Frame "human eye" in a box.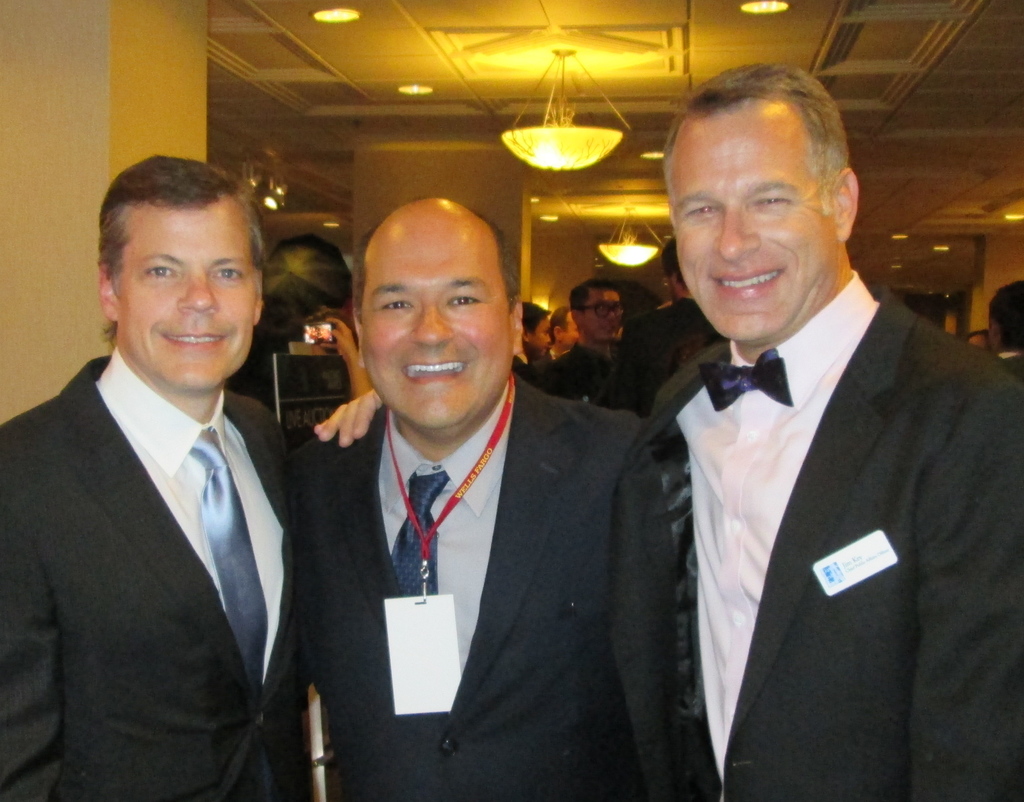
detection(748, 188, 789, 214).
